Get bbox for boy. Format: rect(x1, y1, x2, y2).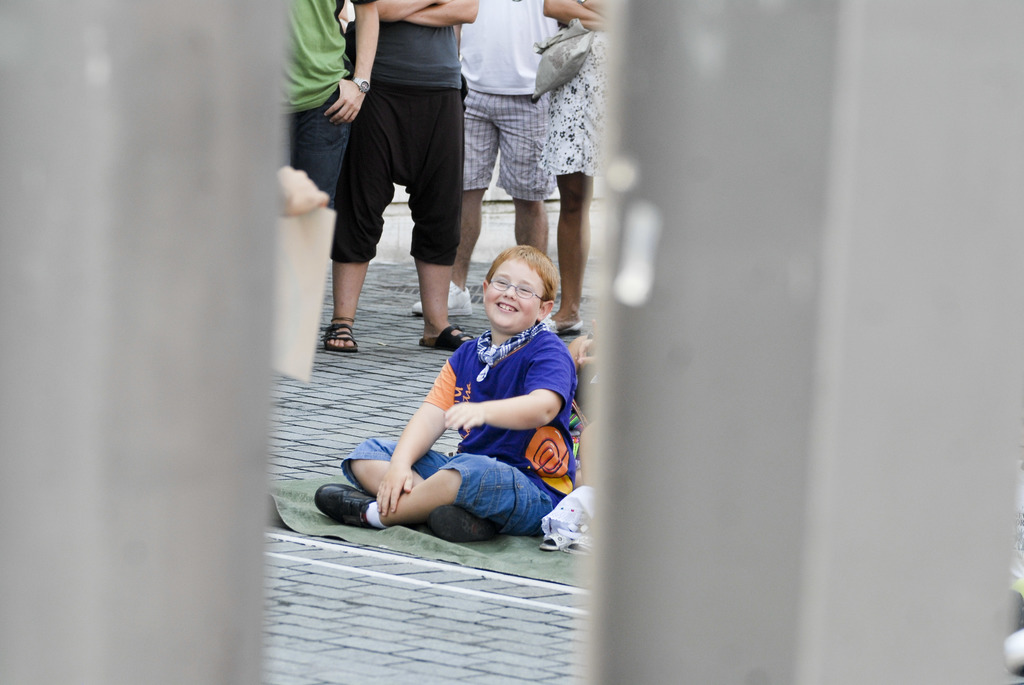
rect(310, 242, 588, 544).
